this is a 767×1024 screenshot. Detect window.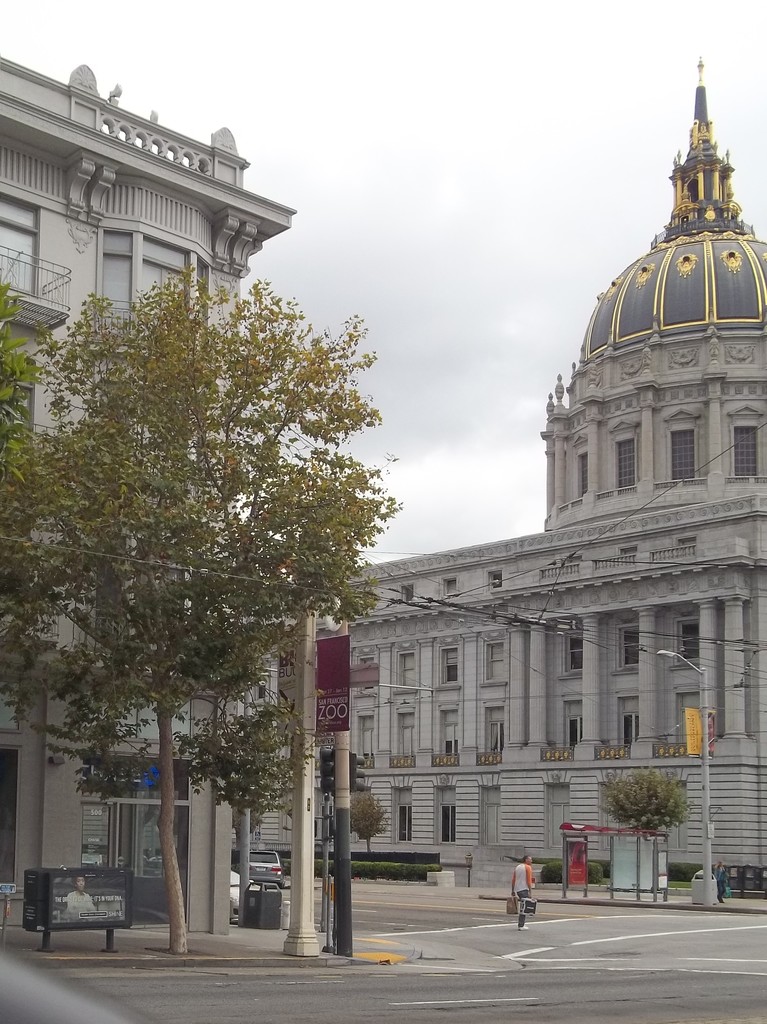
<region>444, 645, 456, 685</region>.
